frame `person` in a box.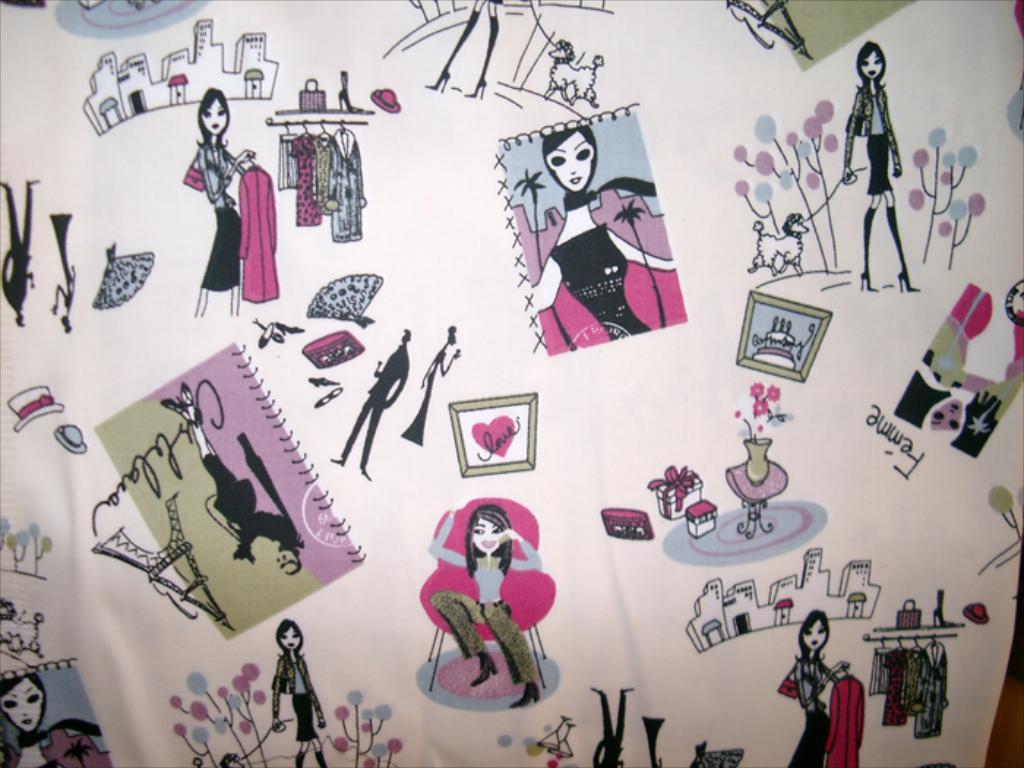
detection(174, 102, 272, 341).
